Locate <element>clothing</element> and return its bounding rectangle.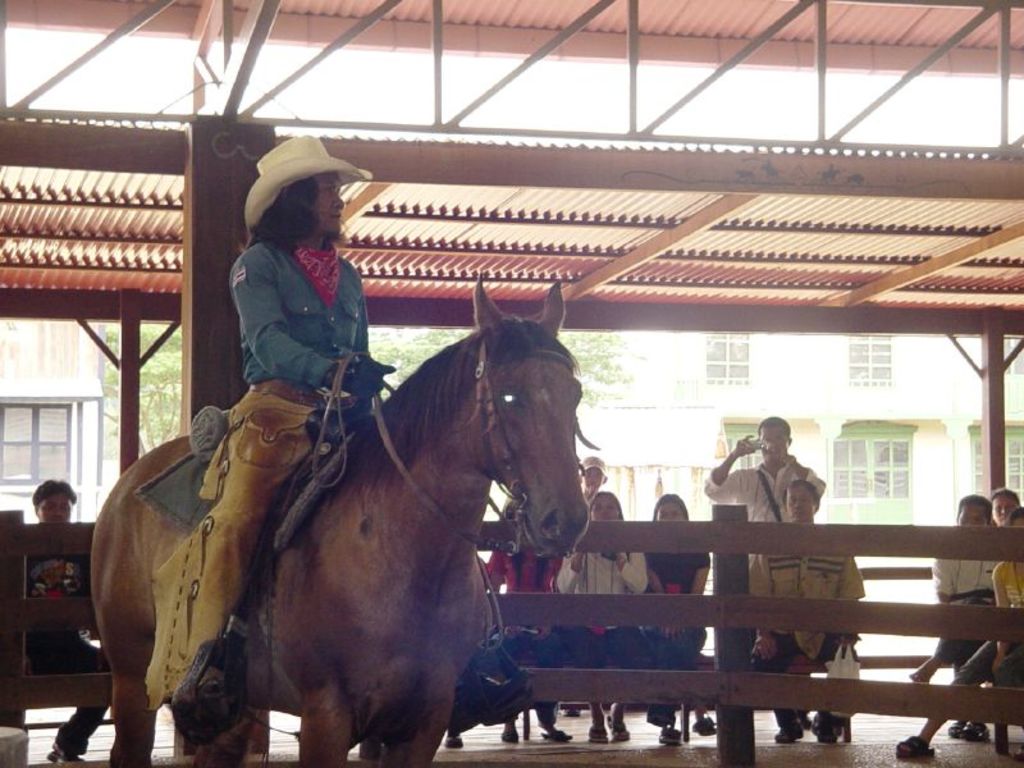
{"left": 746, "top": 552, "right": 867, "bottom": 731}.
